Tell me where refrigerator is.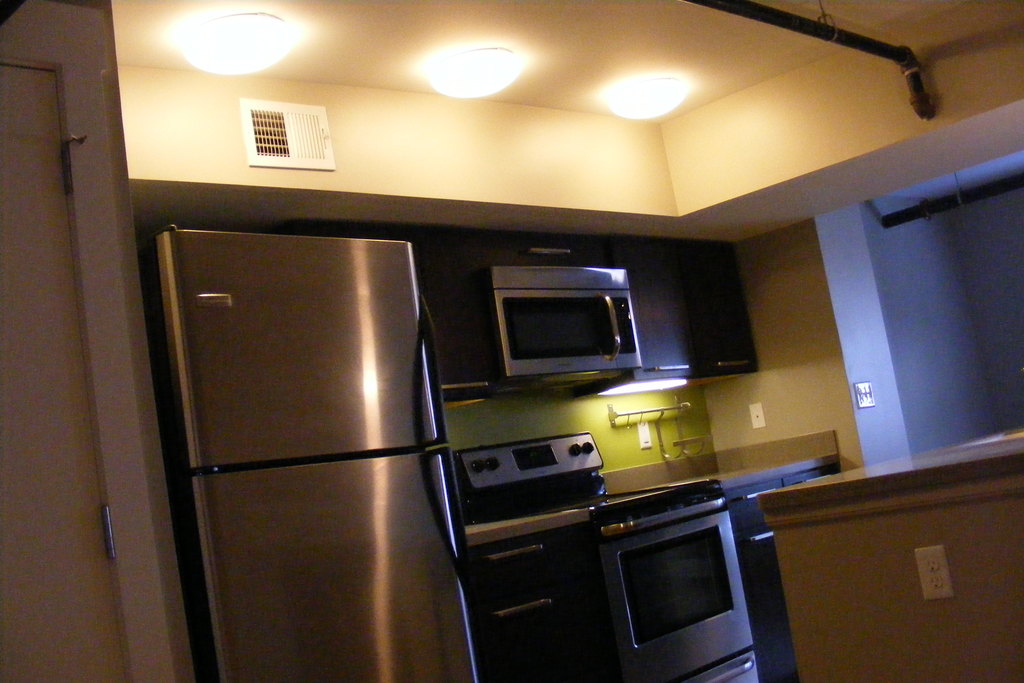
refrigerator is at bbox=[153, 236, 474, 680].
